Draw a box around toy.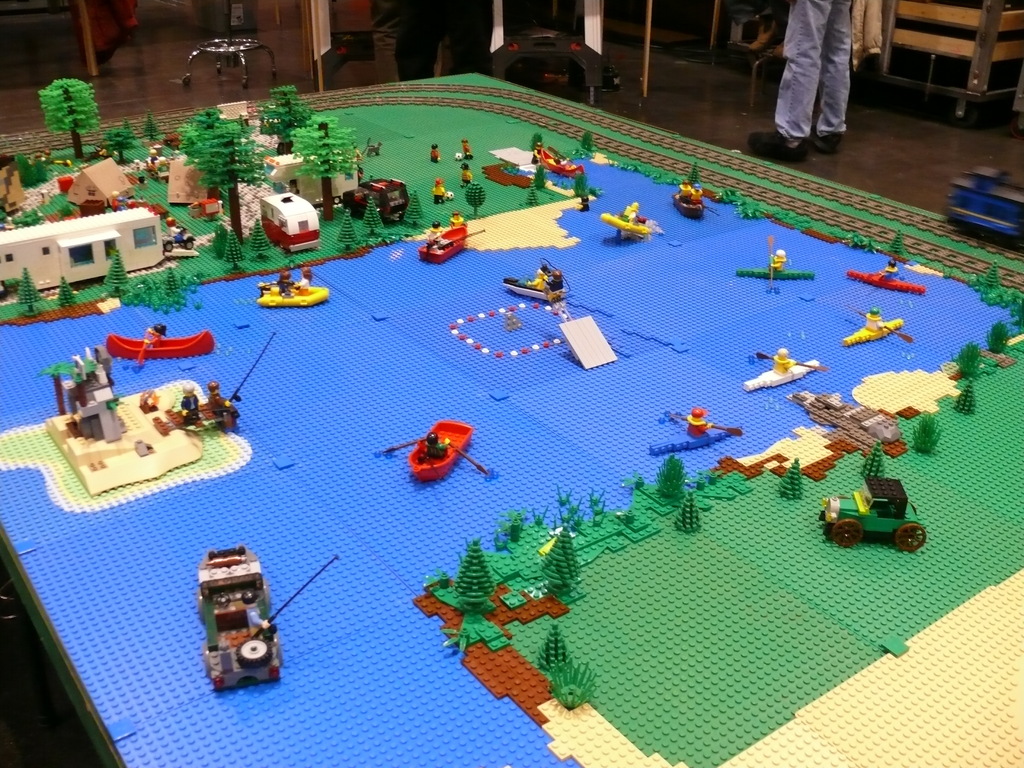
box=[0, 203, 163, 300].
